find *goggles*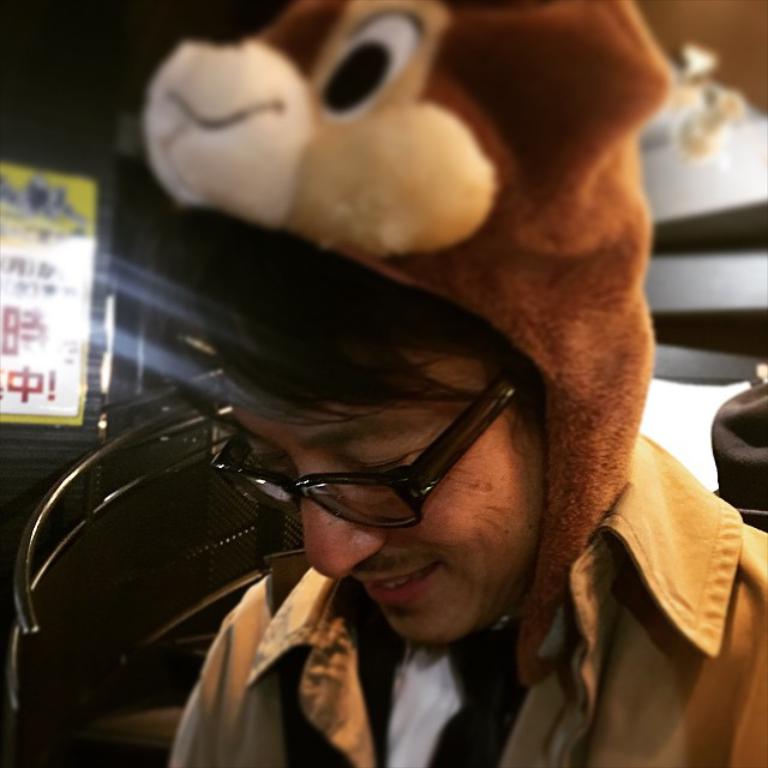
(209,368,523,532)
